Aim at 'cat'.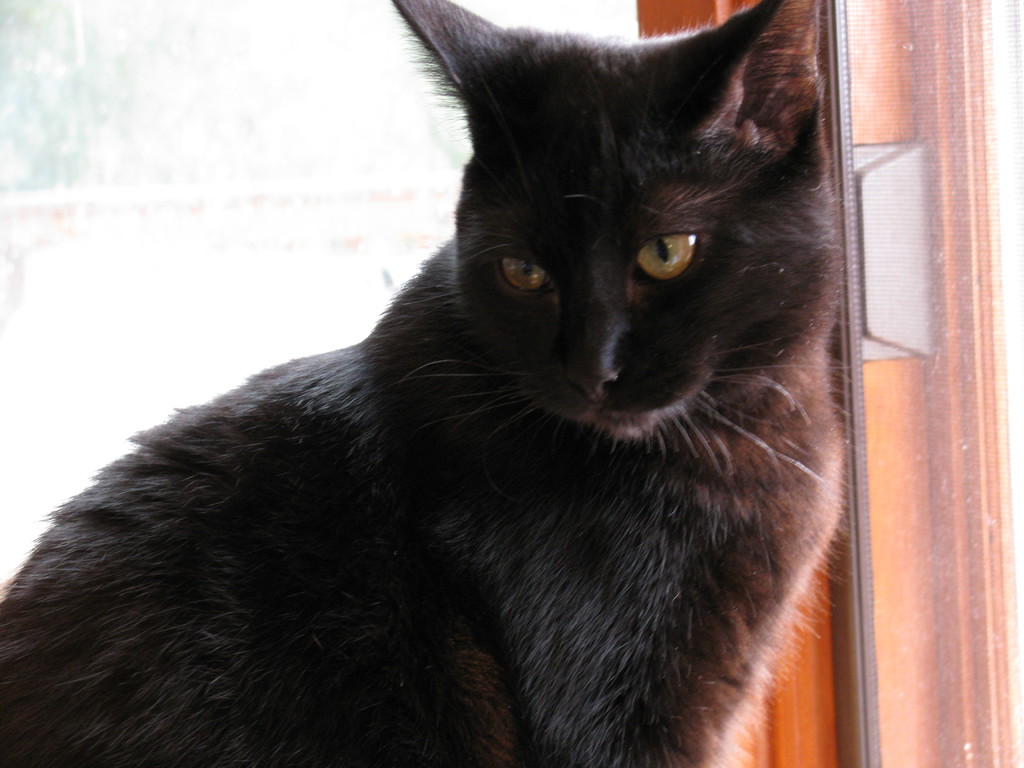
Aimed at bbox=(0, 0, 852, 767).
